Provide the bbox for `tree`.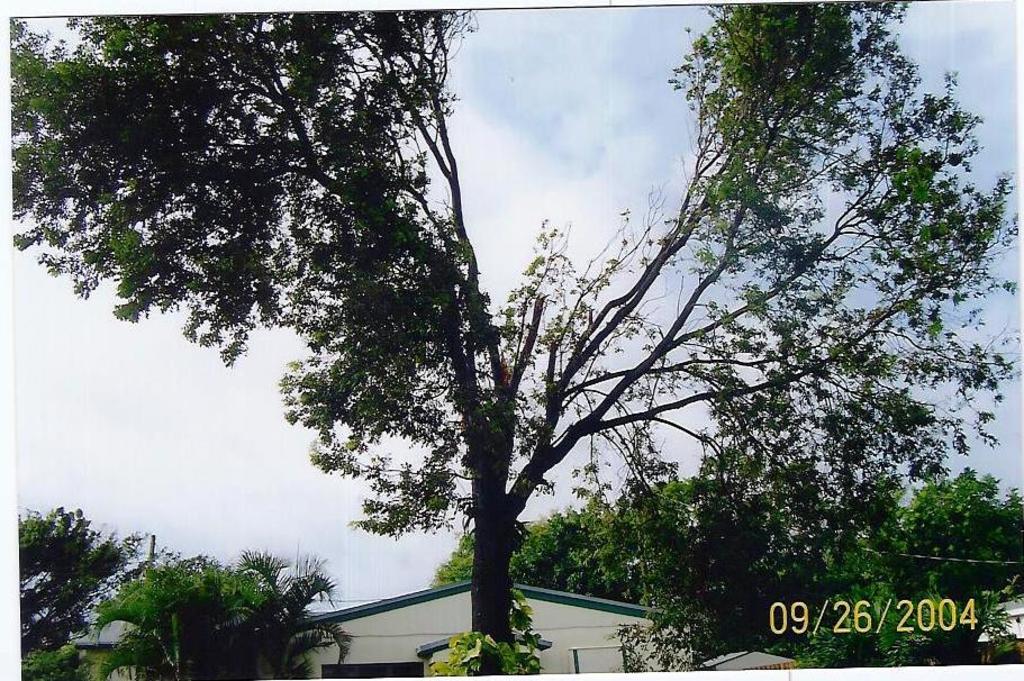
879, 450, 1023, 668.
